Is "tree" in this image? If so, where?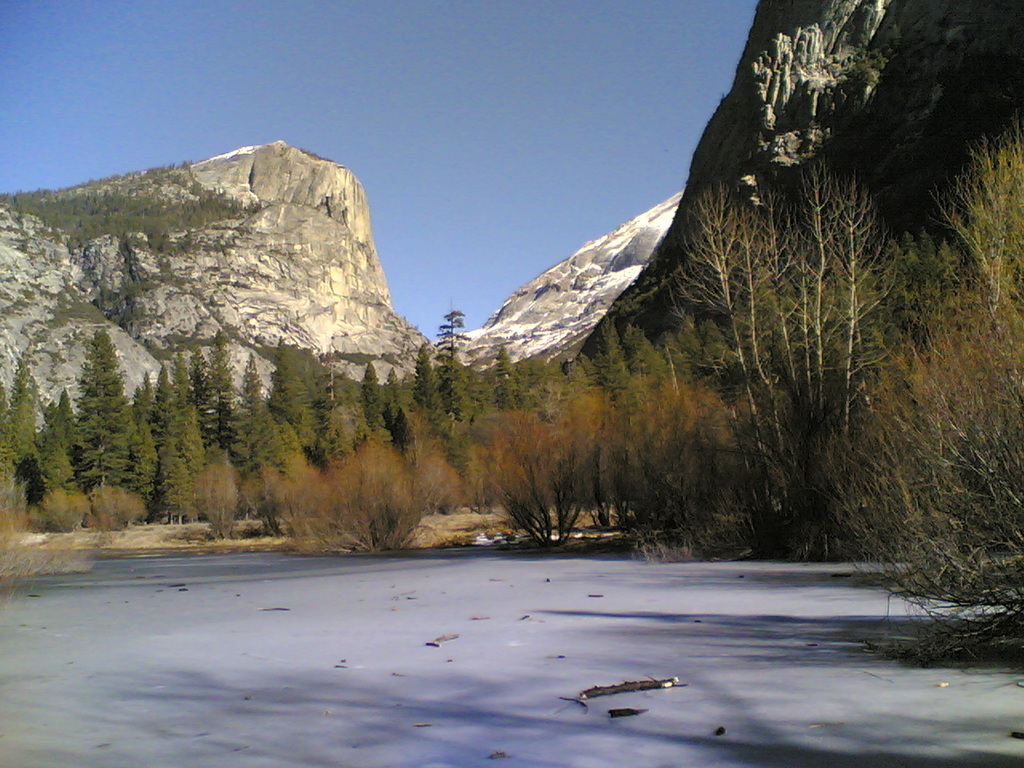
Yes, at (381,362,408,448).
